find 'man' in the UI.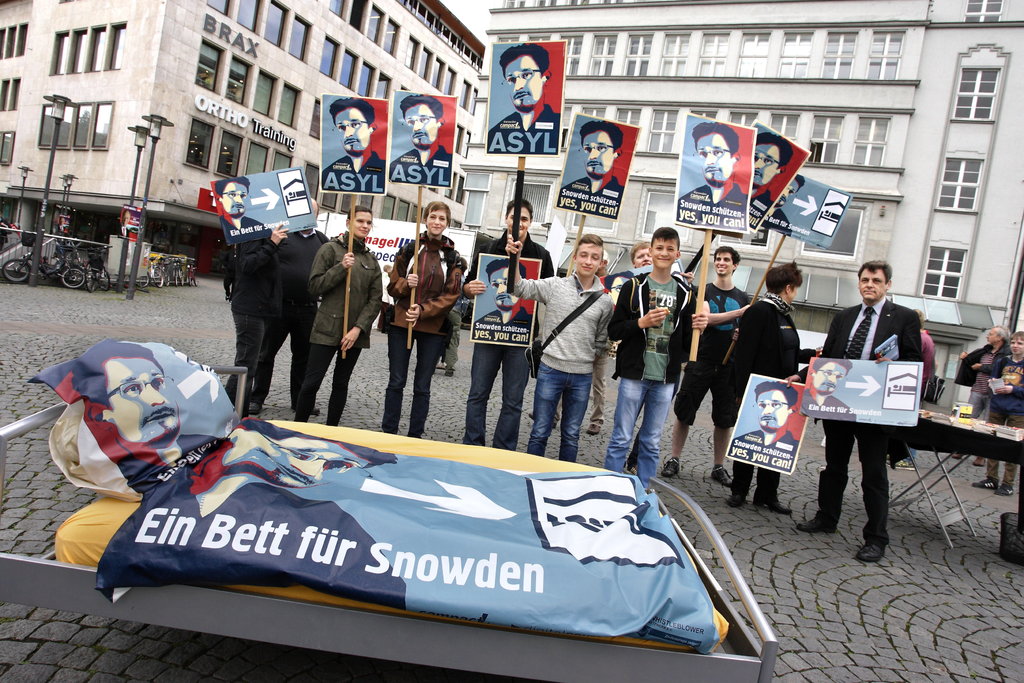
UI element at crop(957, 324, 1011, 466).
